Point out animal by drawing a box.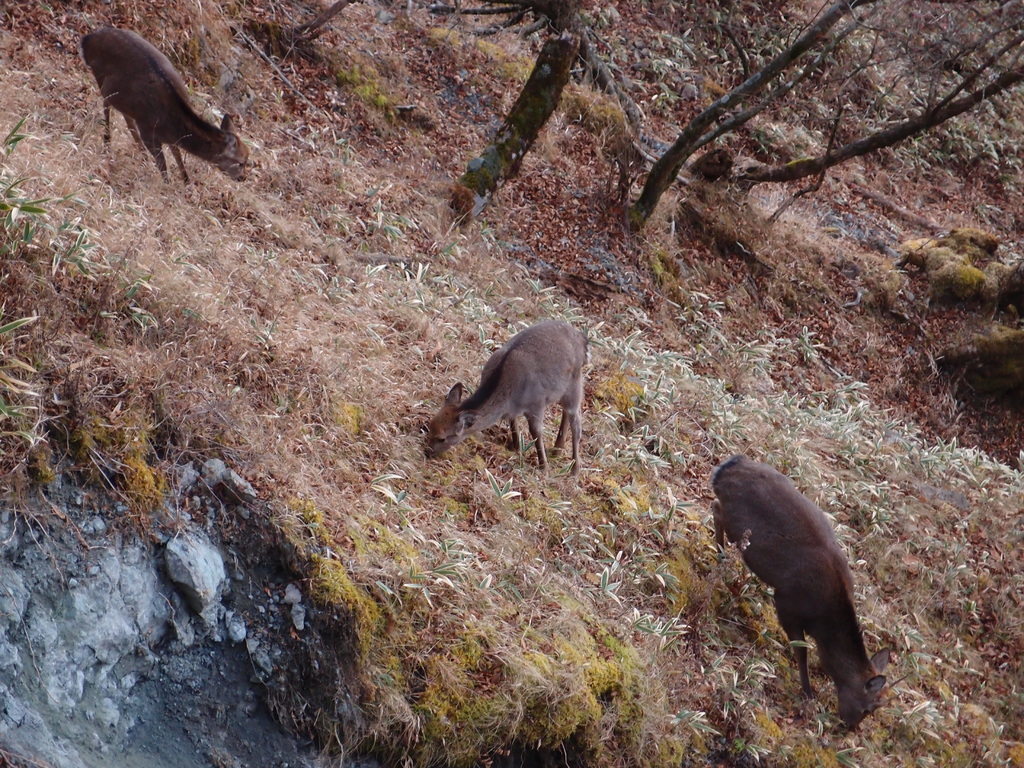
rect(77, 22, 255, 191).
